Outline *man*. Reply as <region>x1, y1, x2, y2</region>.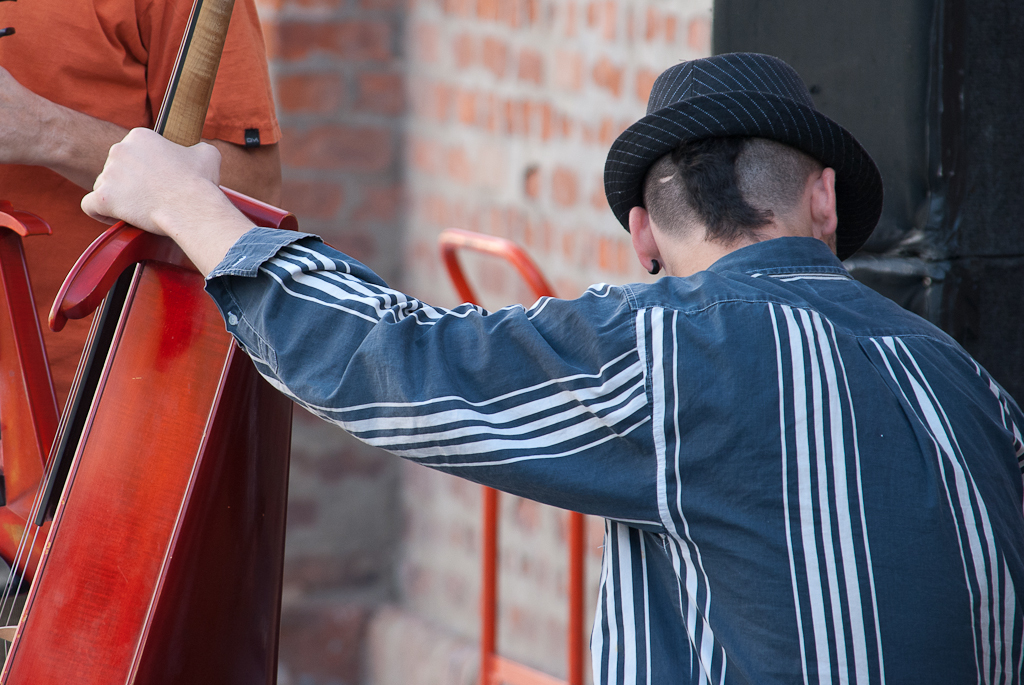
<region>158, 65, 1009, 669</region>.
